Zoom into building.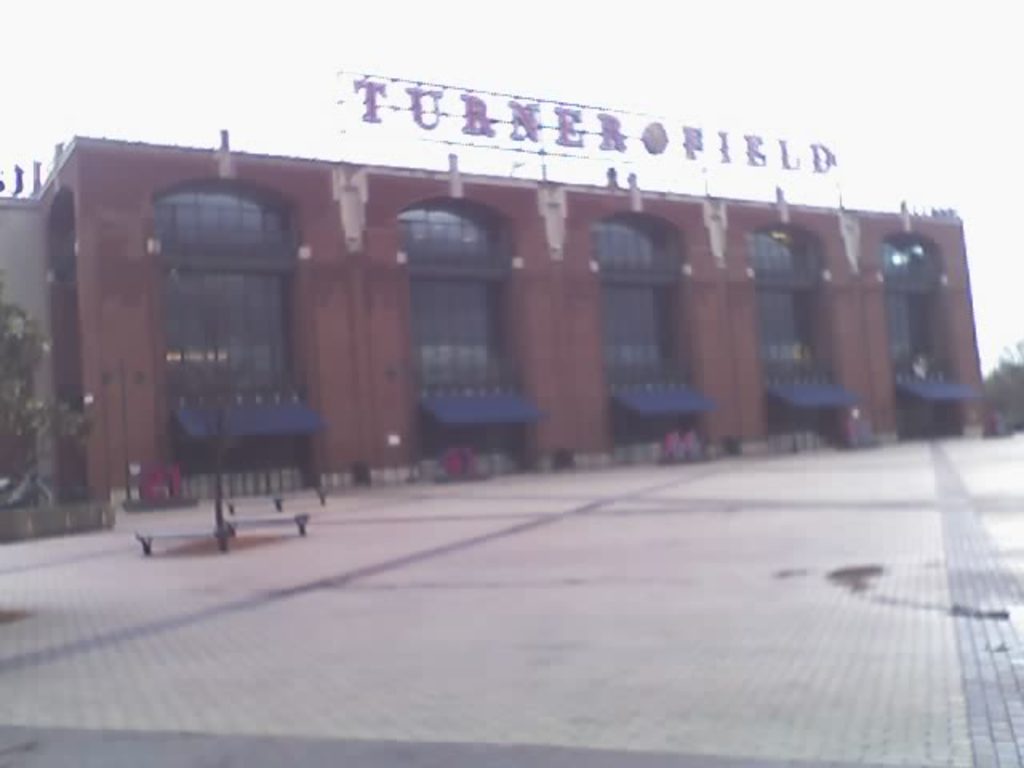
Zoom target: (0,130,1000,544).
